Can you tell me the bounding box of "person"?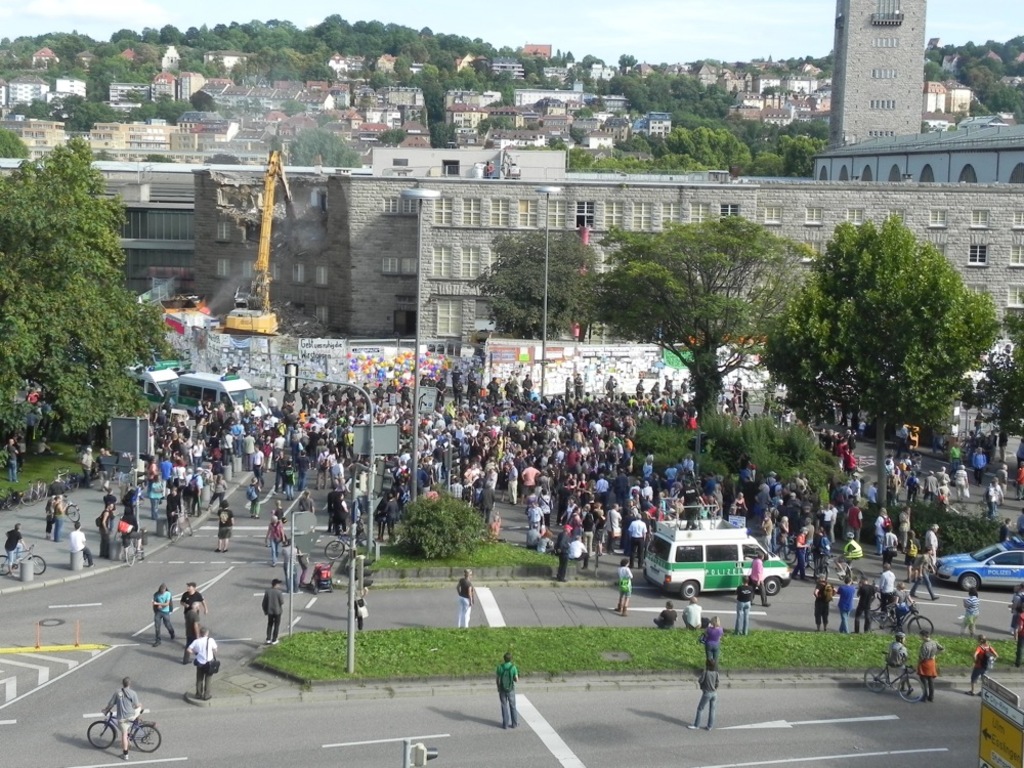
bbox(283, 538, 306, 595).
